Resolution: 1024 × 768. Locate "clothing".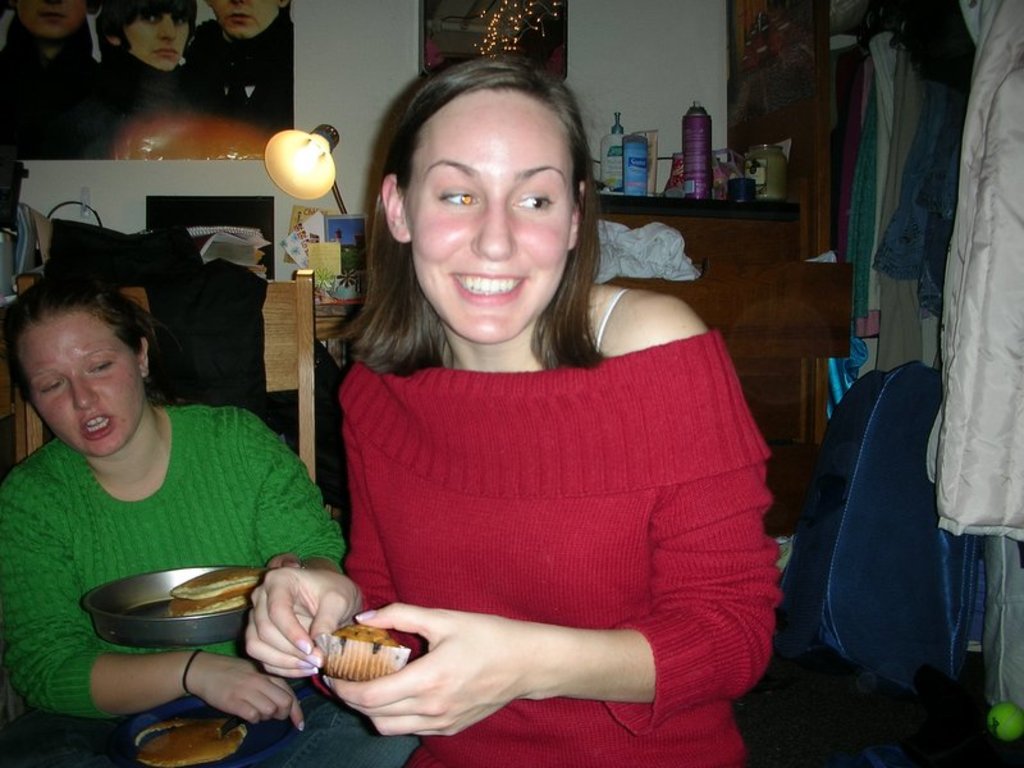
<box>0,20,114,160</box>.
